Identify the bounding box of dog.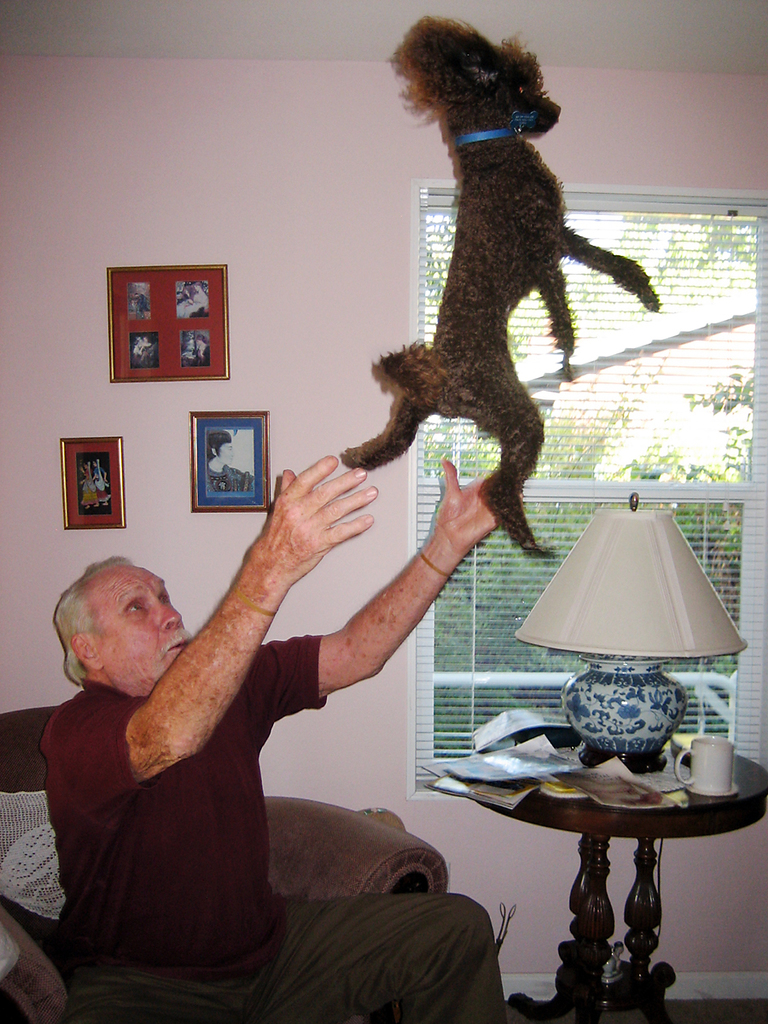
(left=346, top=11, right=665, bottom=560).
